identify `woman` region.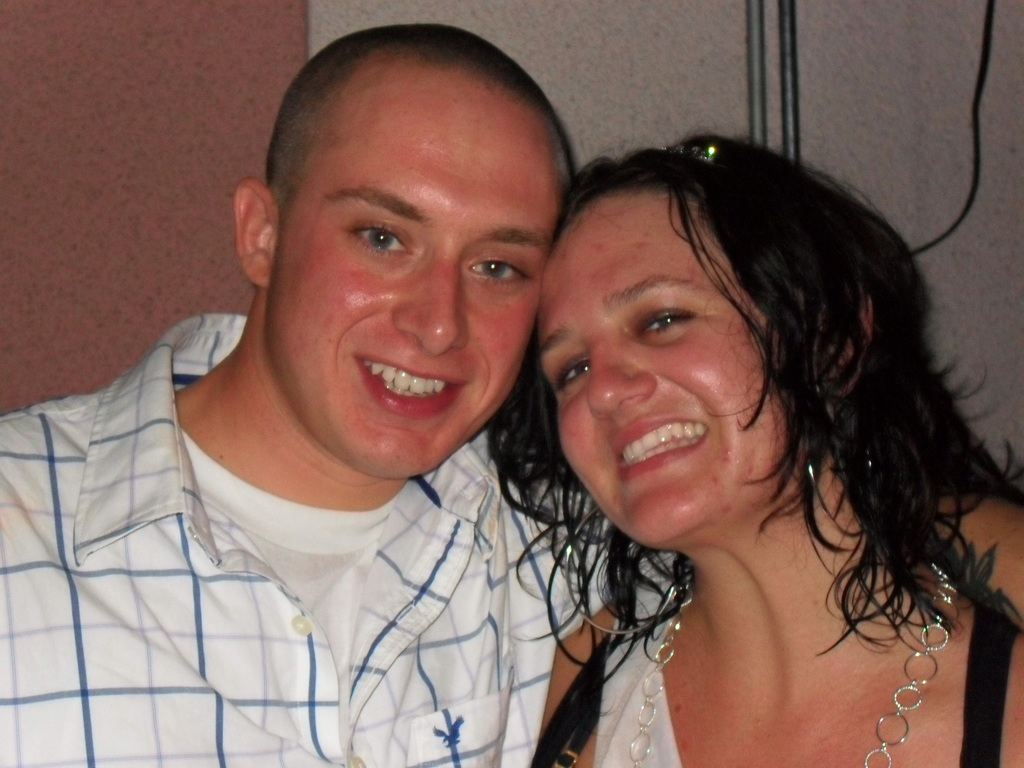
Region: x1=452 y1=77 x2=1016 y2=767.
